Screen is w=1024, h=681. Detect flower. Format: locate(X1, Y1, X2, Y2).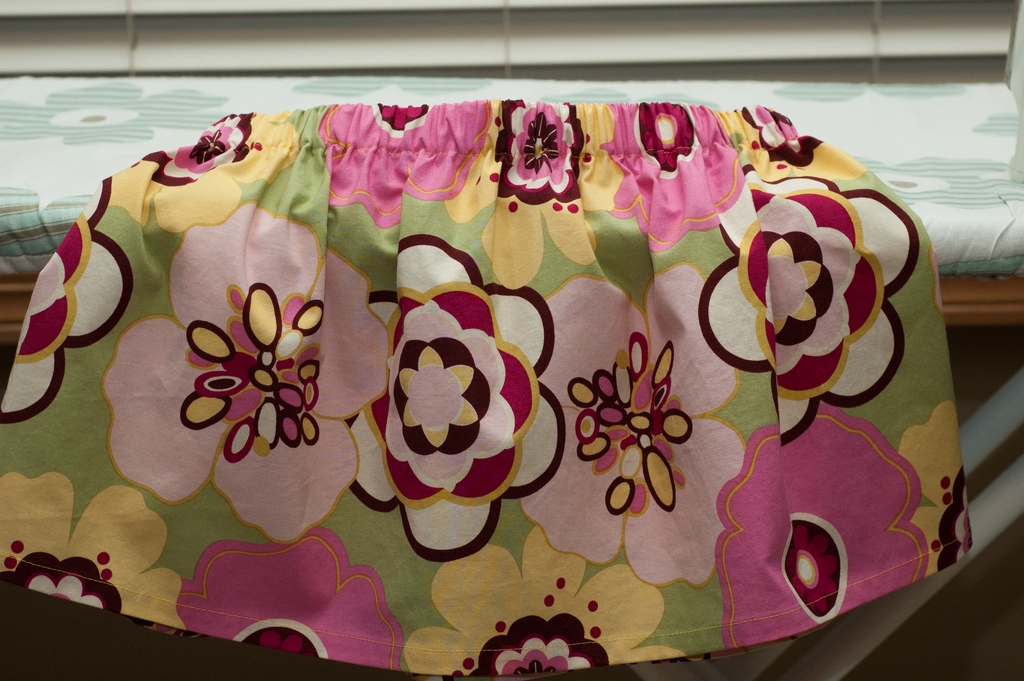
locate(412, 525, 687, 680).
